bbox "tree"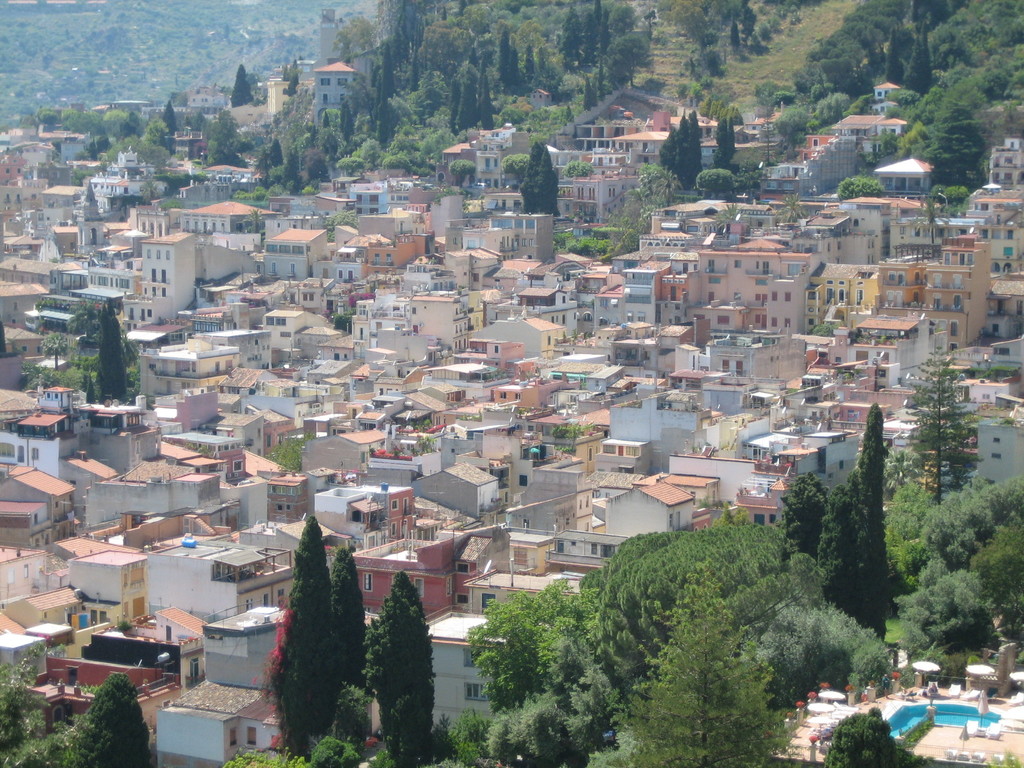
[780, 468, 829, 558]
